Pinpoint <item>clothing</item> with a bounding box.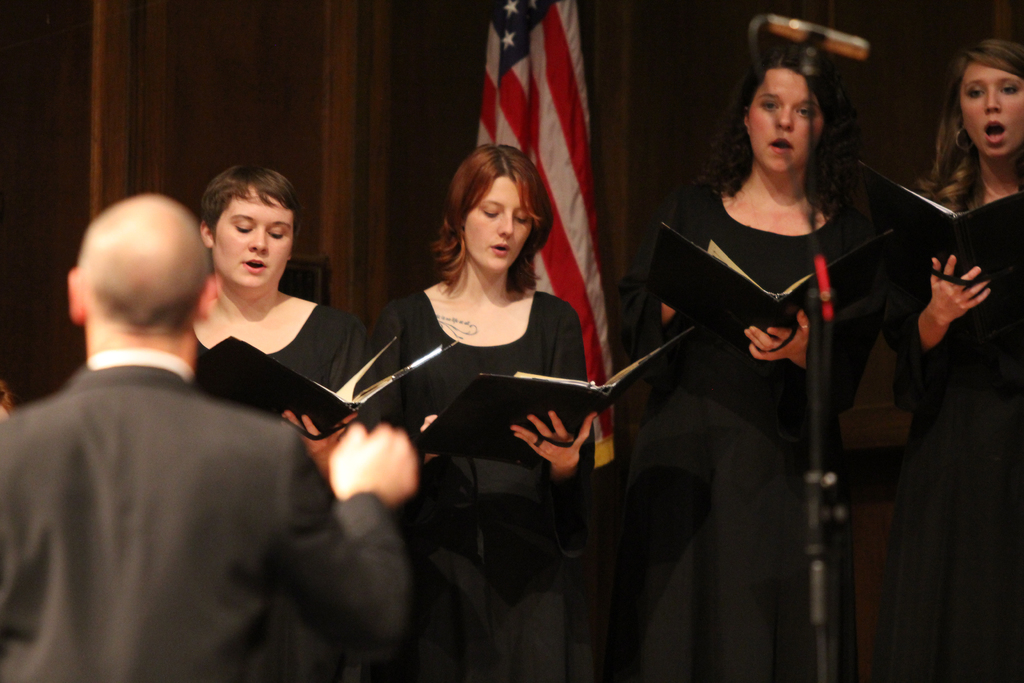
(left=166, top=322, right=431, bottom=529).
